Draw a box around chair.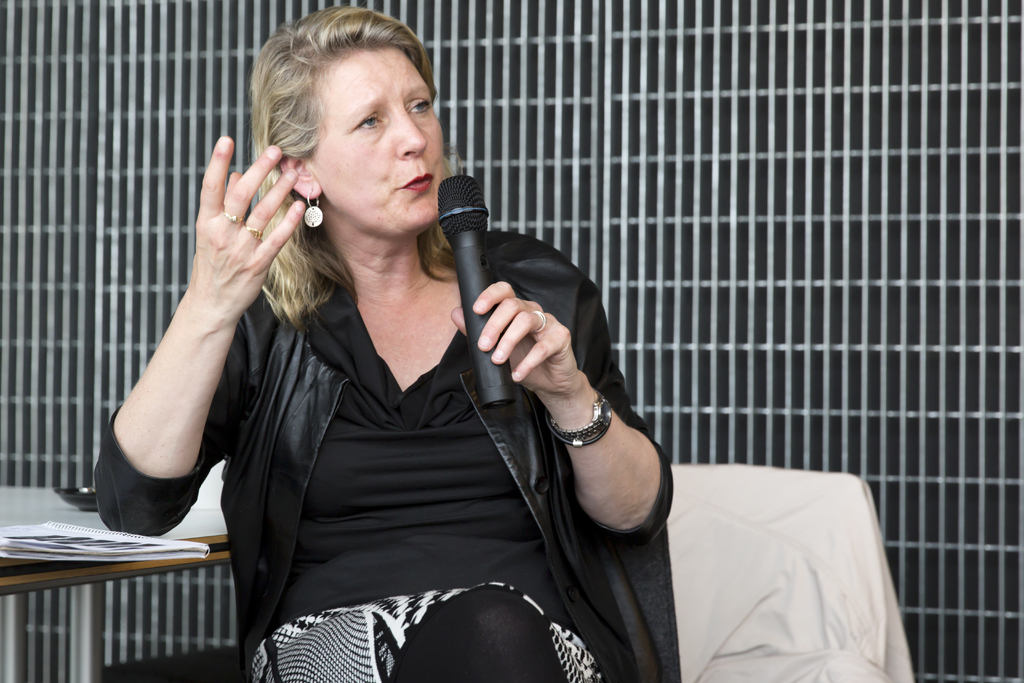
669 461 914 682.
